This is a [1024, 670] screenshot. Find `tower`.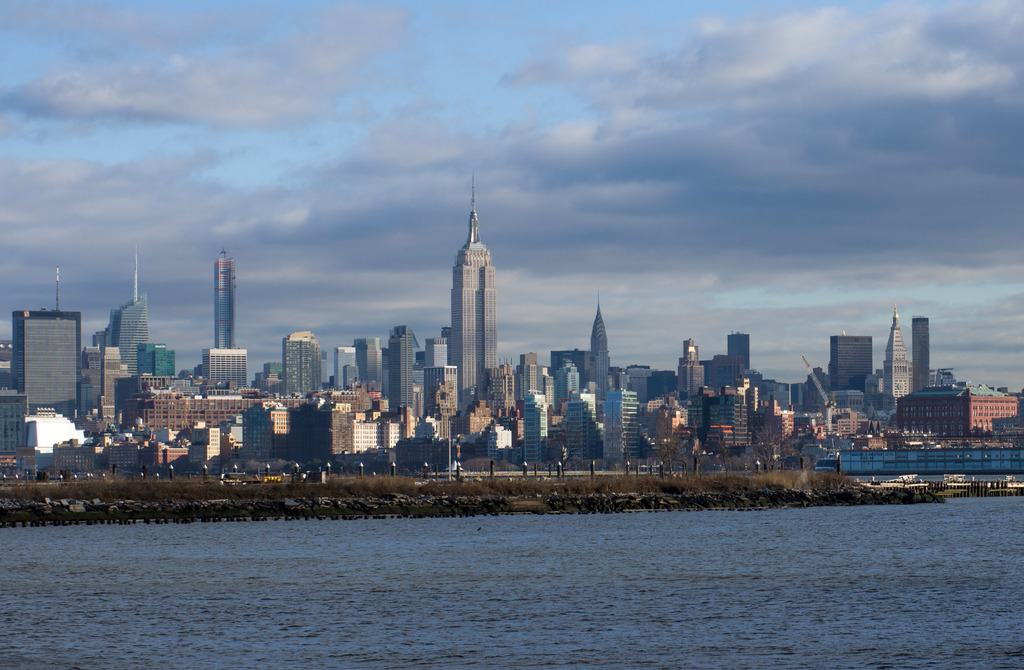
Bounding box: [x1=673, y1=341, x2=710, y2=405].
